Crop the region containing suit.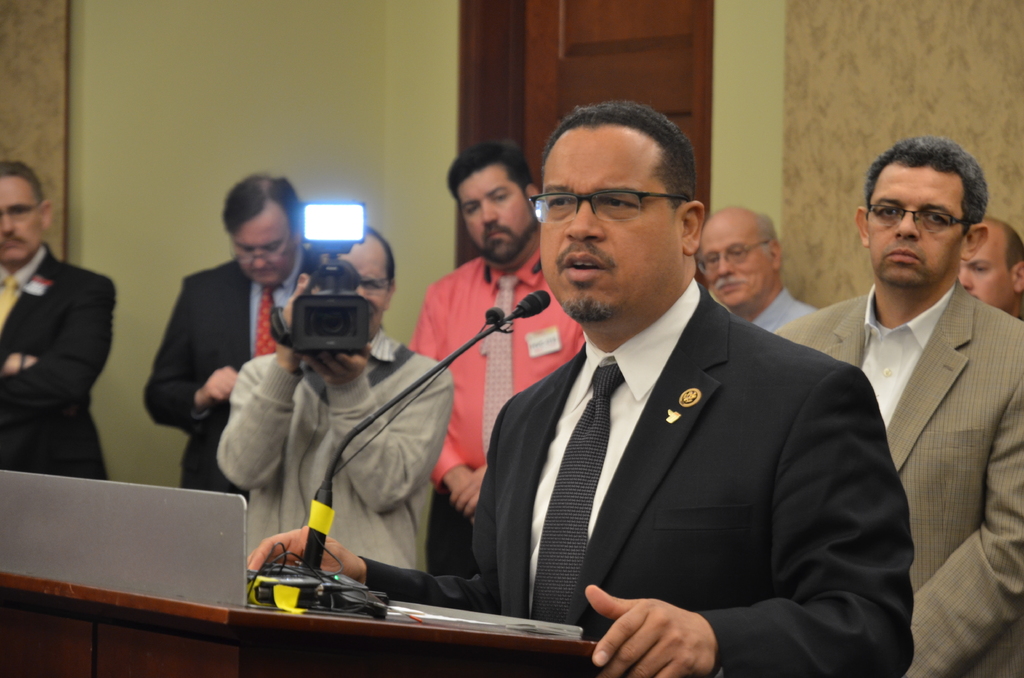
Crop region: <box>449,177,914,659</box>.
